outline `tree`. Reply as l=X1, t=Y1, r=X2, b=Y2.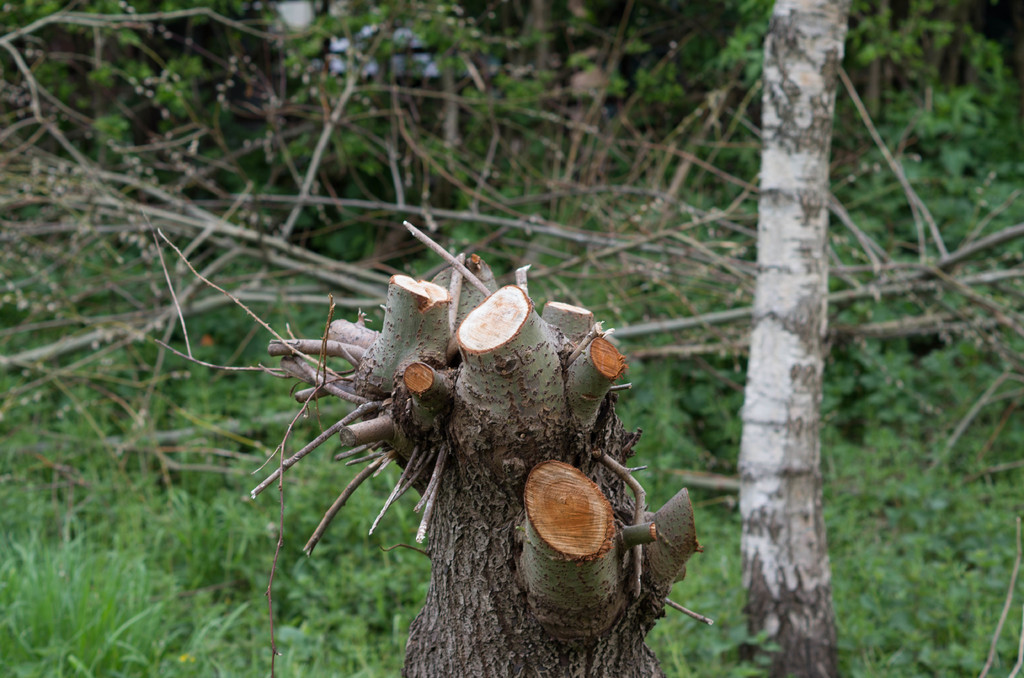
l=749, t=3, r=852, b=676.
